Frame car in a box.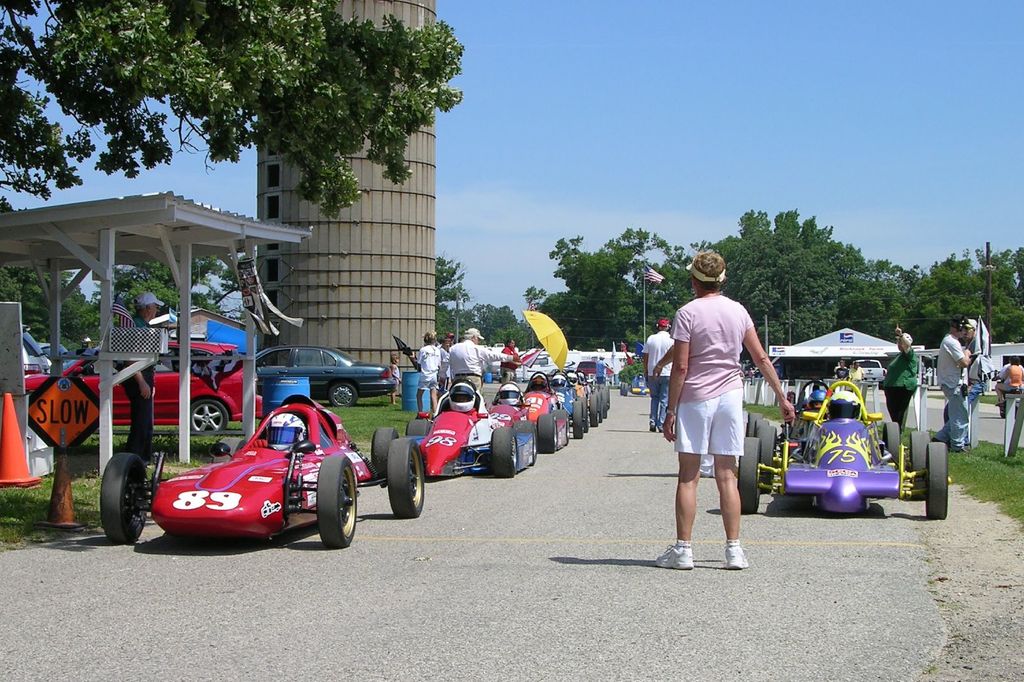
bbox(577, 363, 610, 418).
